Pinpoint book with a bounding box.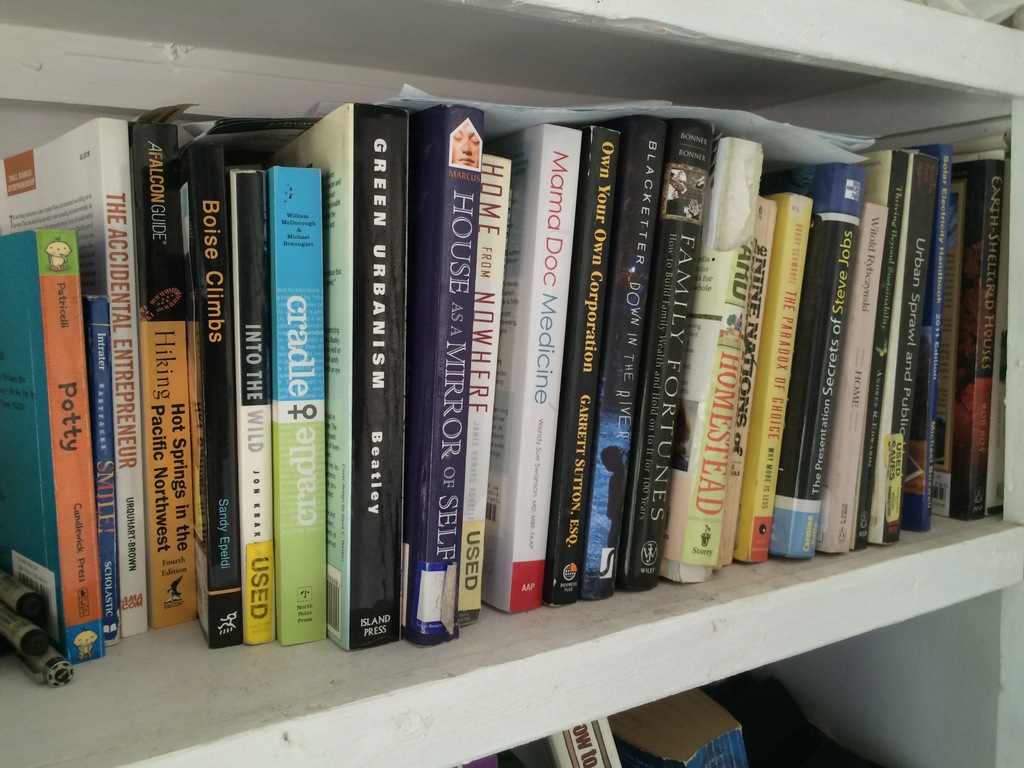
(left=505, top=129, right=583, bottom=600).
